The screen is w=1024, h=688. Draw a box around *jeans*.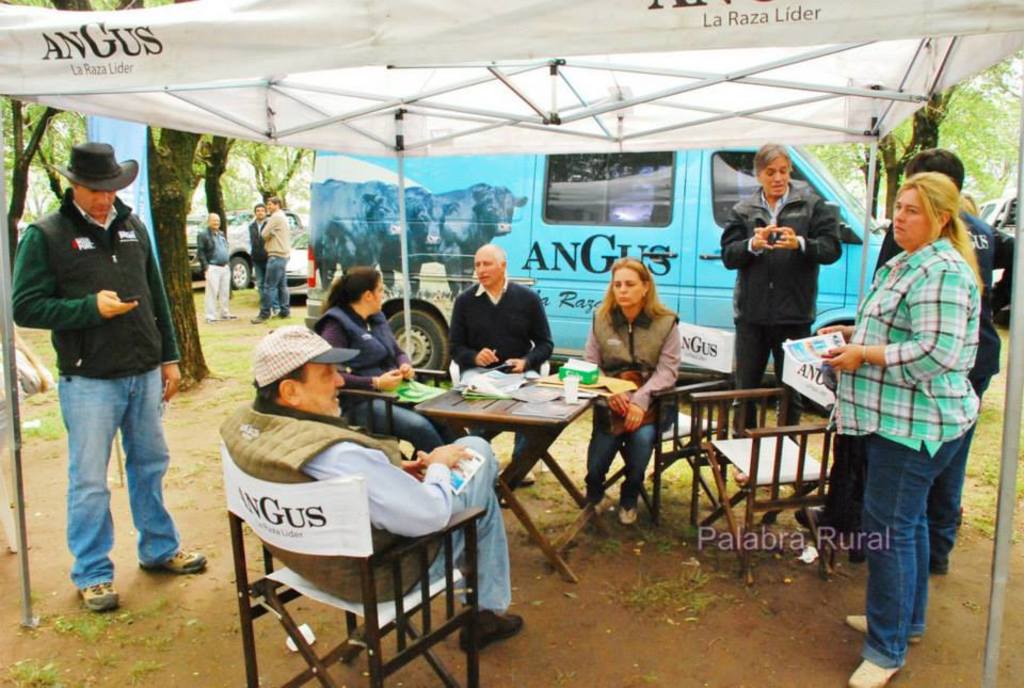
(left=411, top=437, right=509, bottom=619).
